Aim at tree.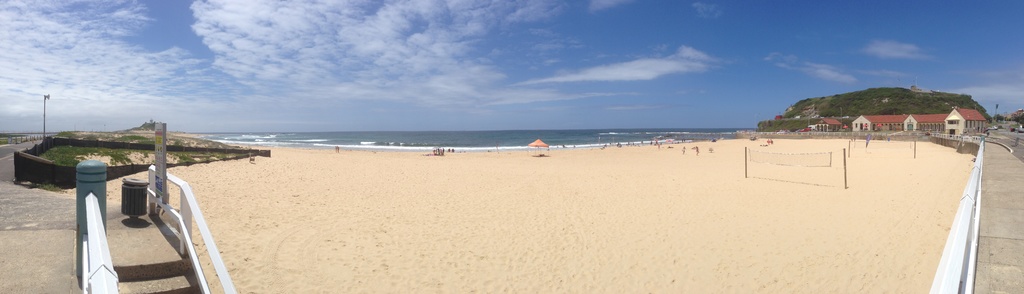
Aimed at {"x1": 150, "y1": 118, "x2": 154, "y2": 124}.
